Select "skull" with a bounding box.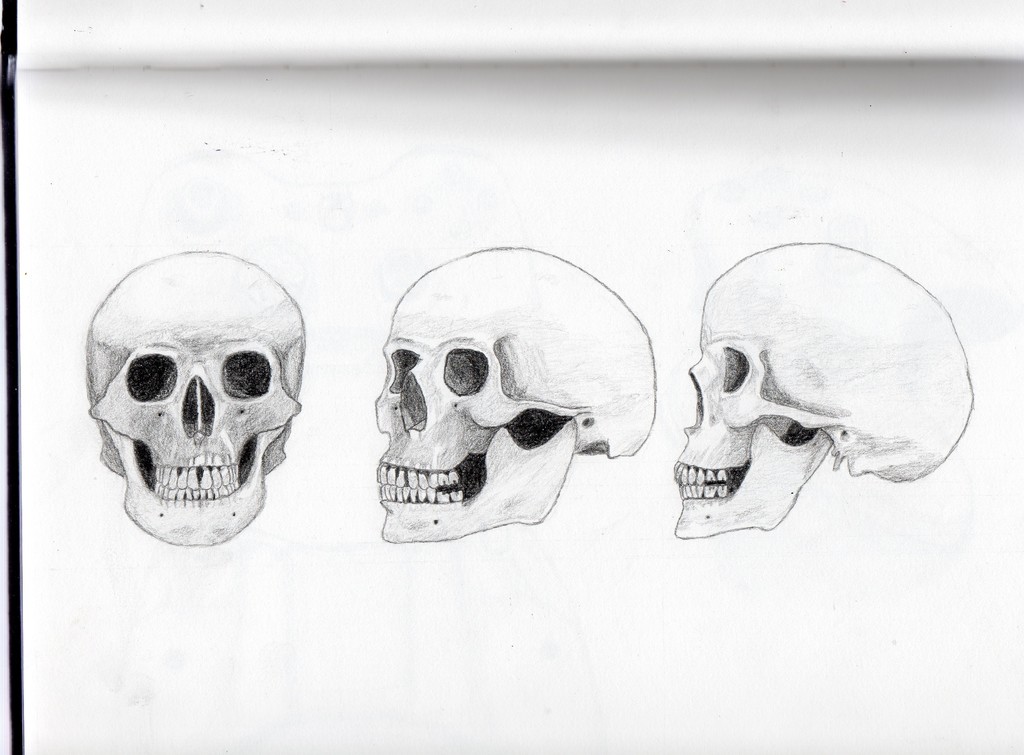
(87, 252, 305, 547).
